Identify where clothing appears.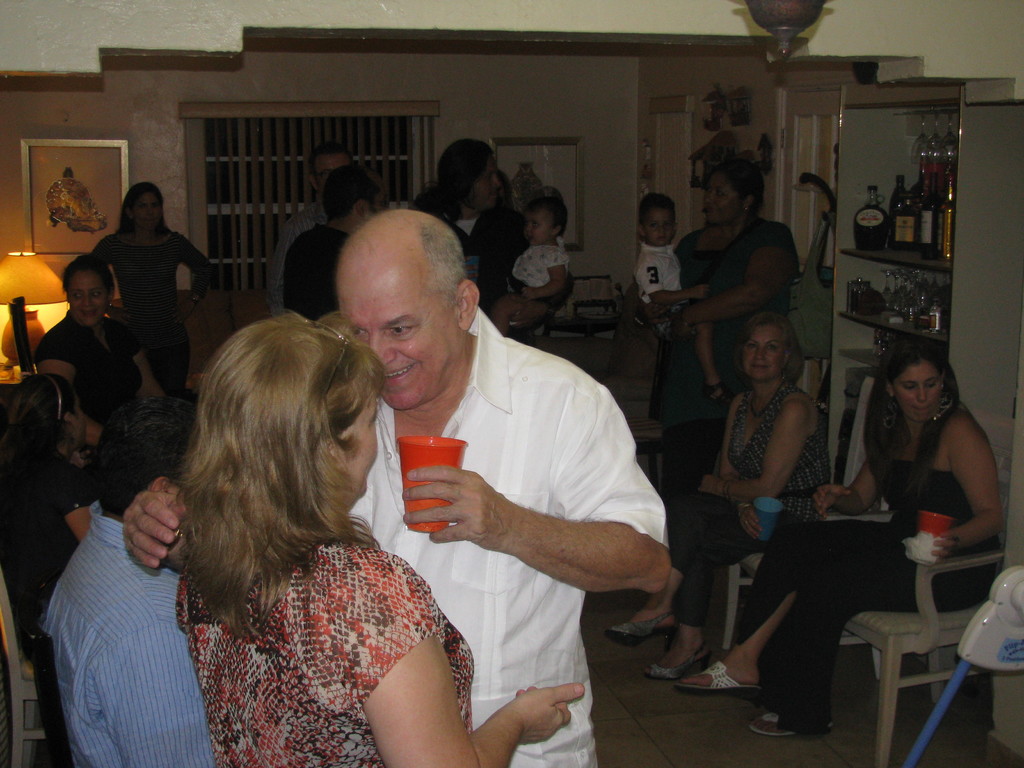
Appears at [428, 204, 530, 309].
